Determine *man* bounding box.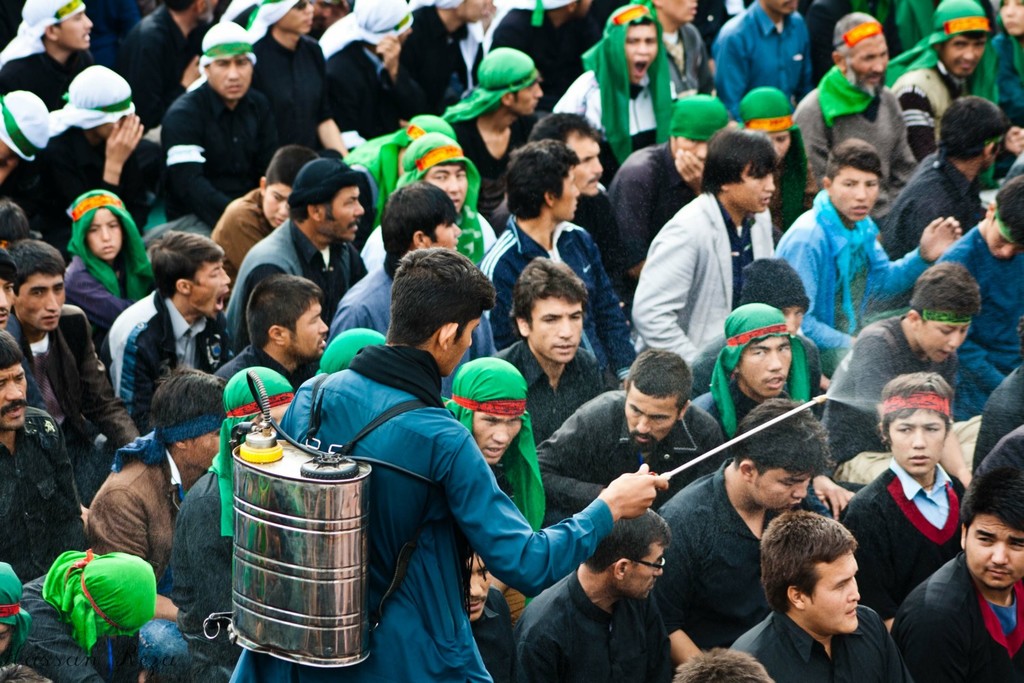
Determined: crop(879, 94, 1006, 271).
